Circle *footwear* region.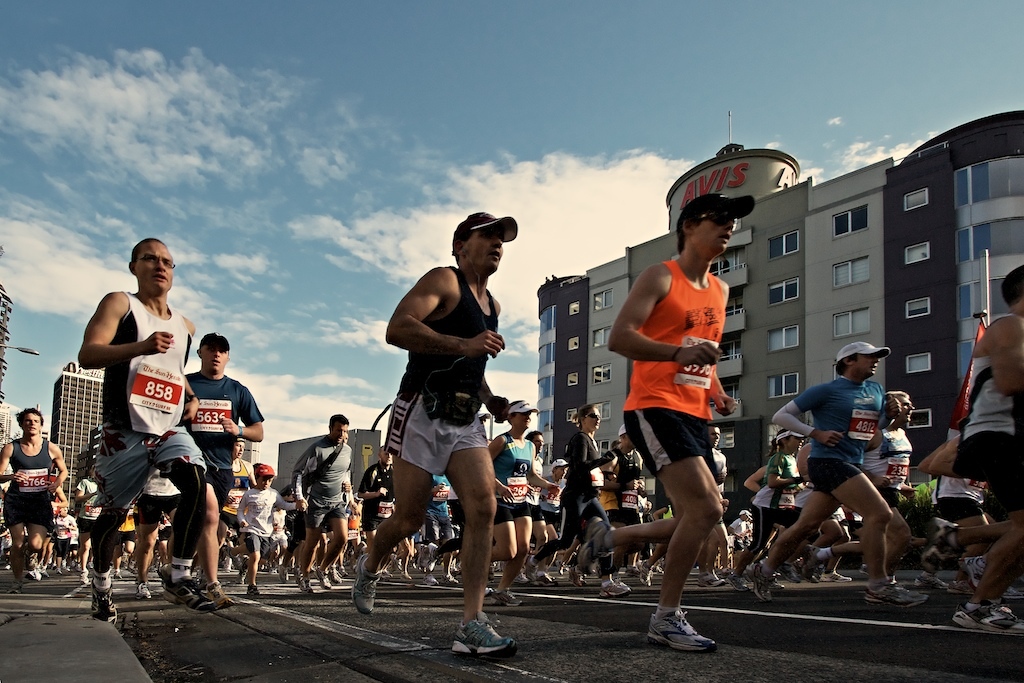
Region: 694, 566, 724, 586.
